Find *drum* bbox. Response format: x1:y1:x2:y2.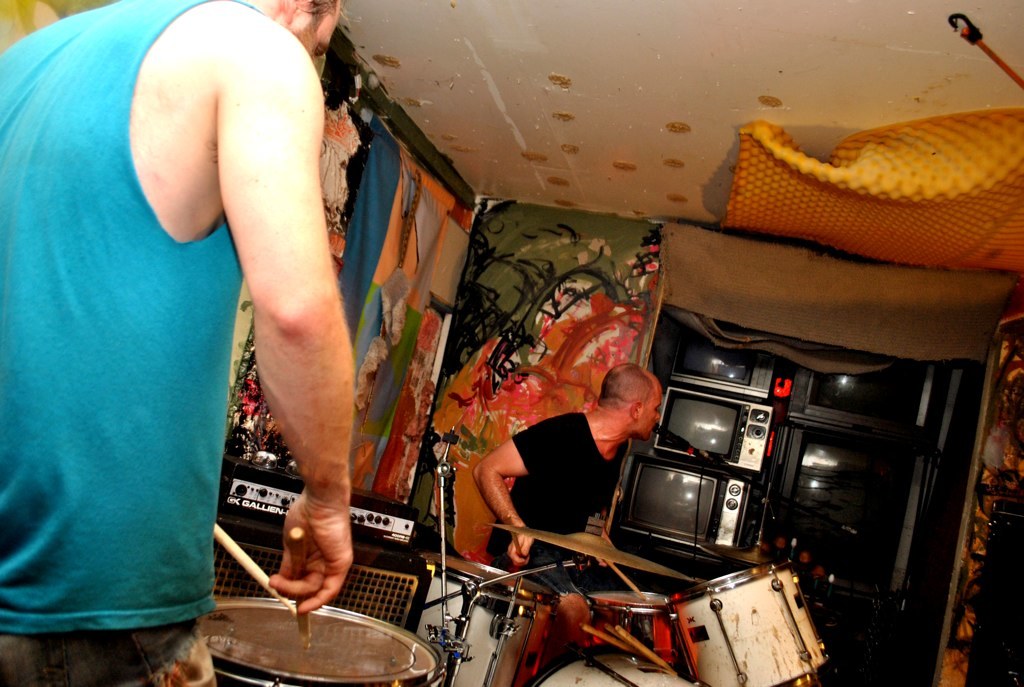
528:641:714:686.
